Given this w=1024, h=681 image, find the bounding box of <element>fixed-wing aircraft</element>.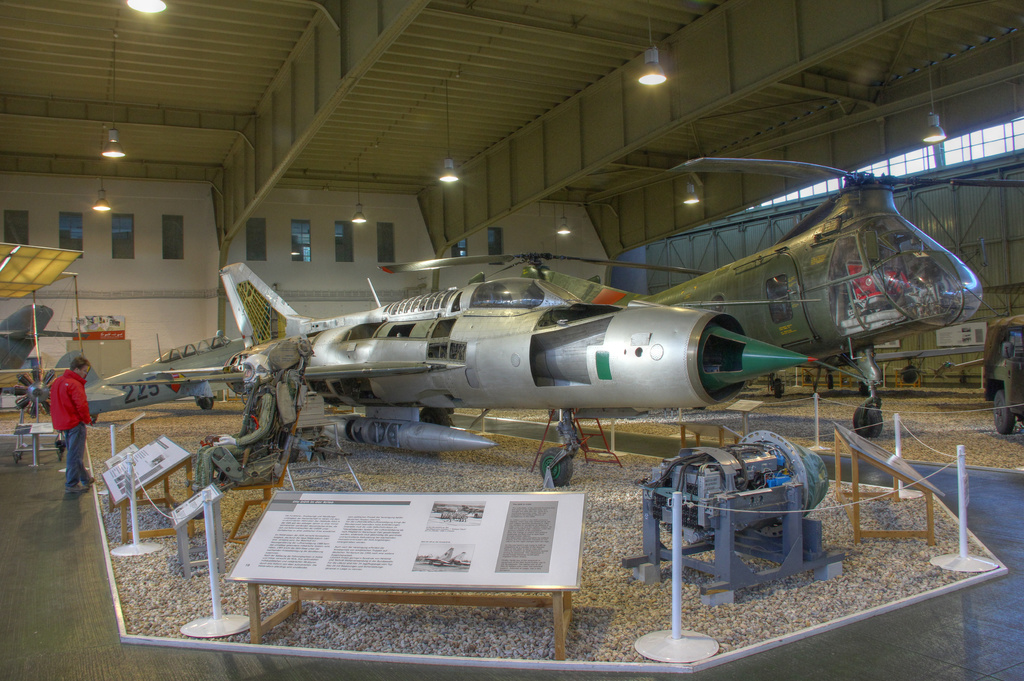
(left=1, top=303, right=87, bottom=368).
